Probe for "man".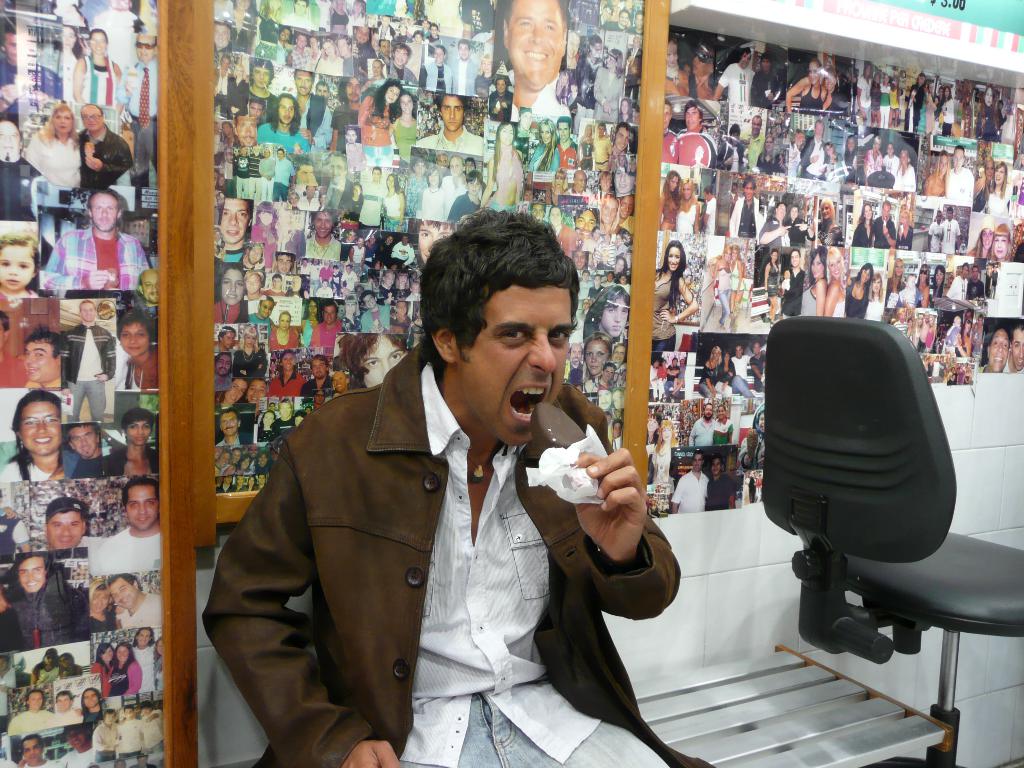
Probe result: [235,143,252,195].
